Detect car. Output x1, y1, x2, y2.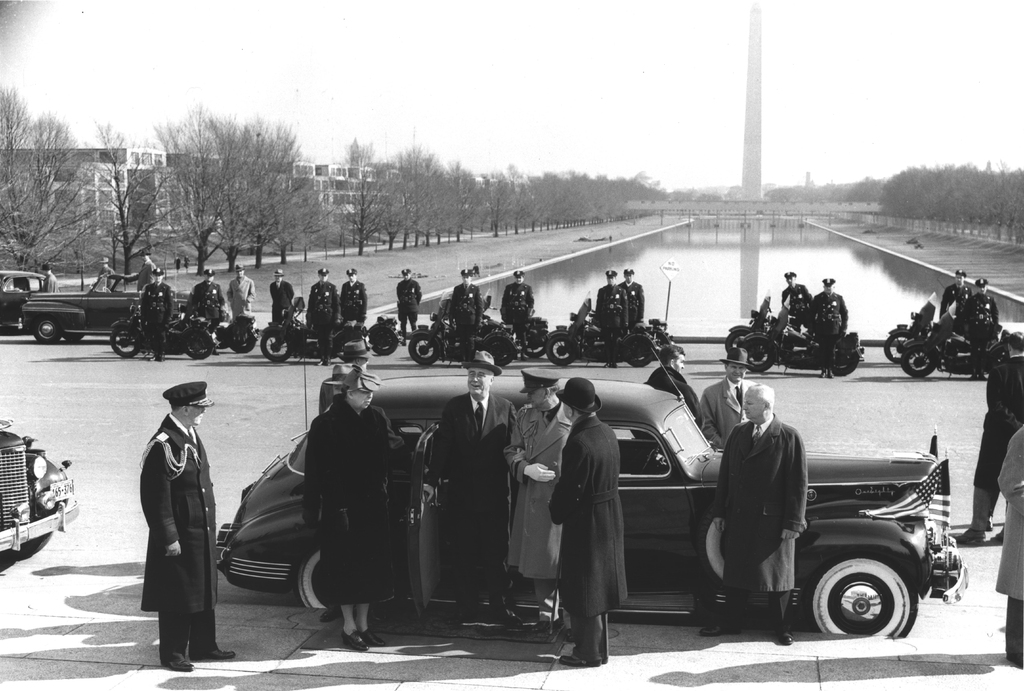
198, 346, 957, 626.
